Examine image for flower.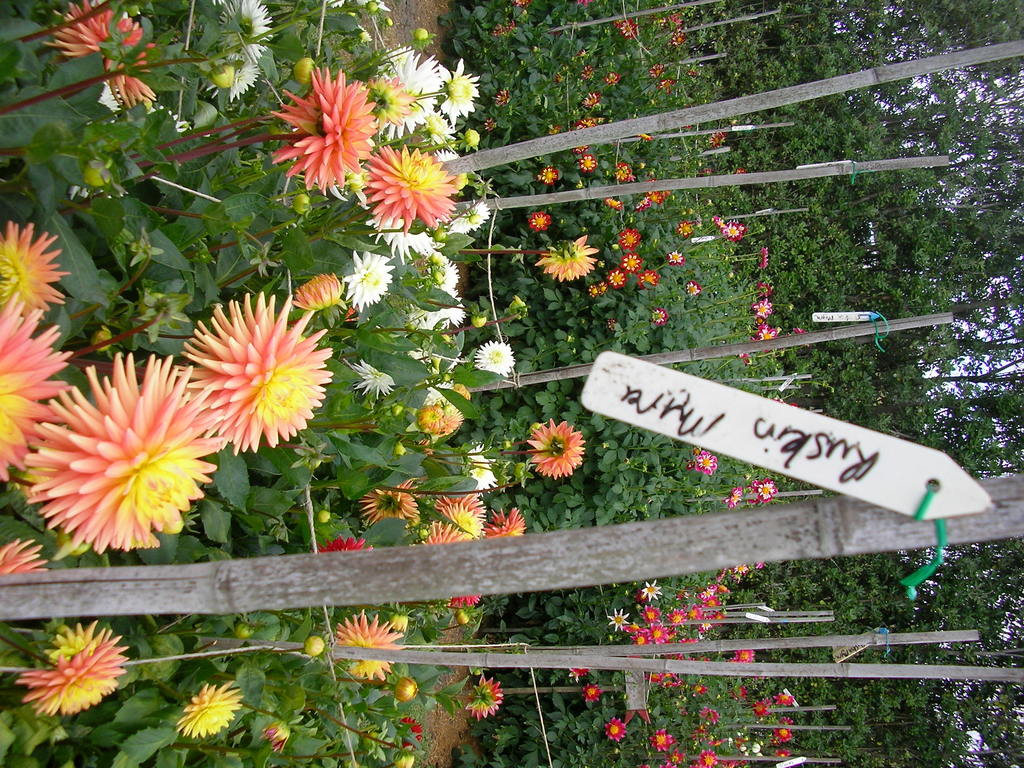
Examination result: [0,220,72,318].
